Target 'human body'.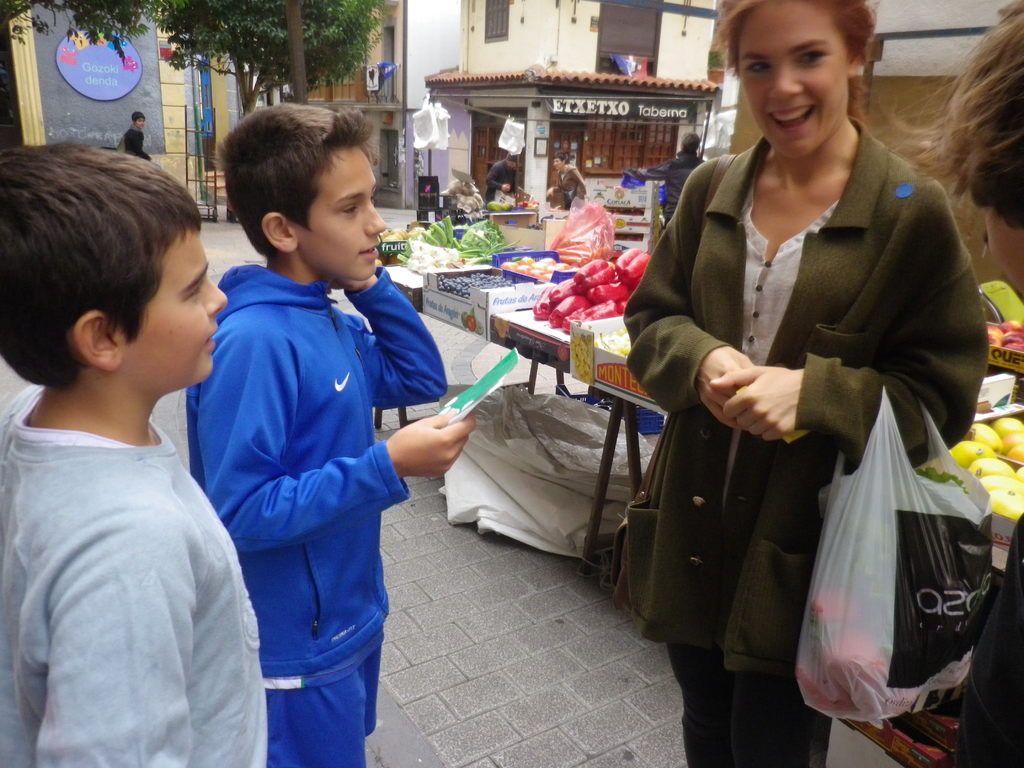
Target region: [left=197, top=248, right=480, bottom=767].
